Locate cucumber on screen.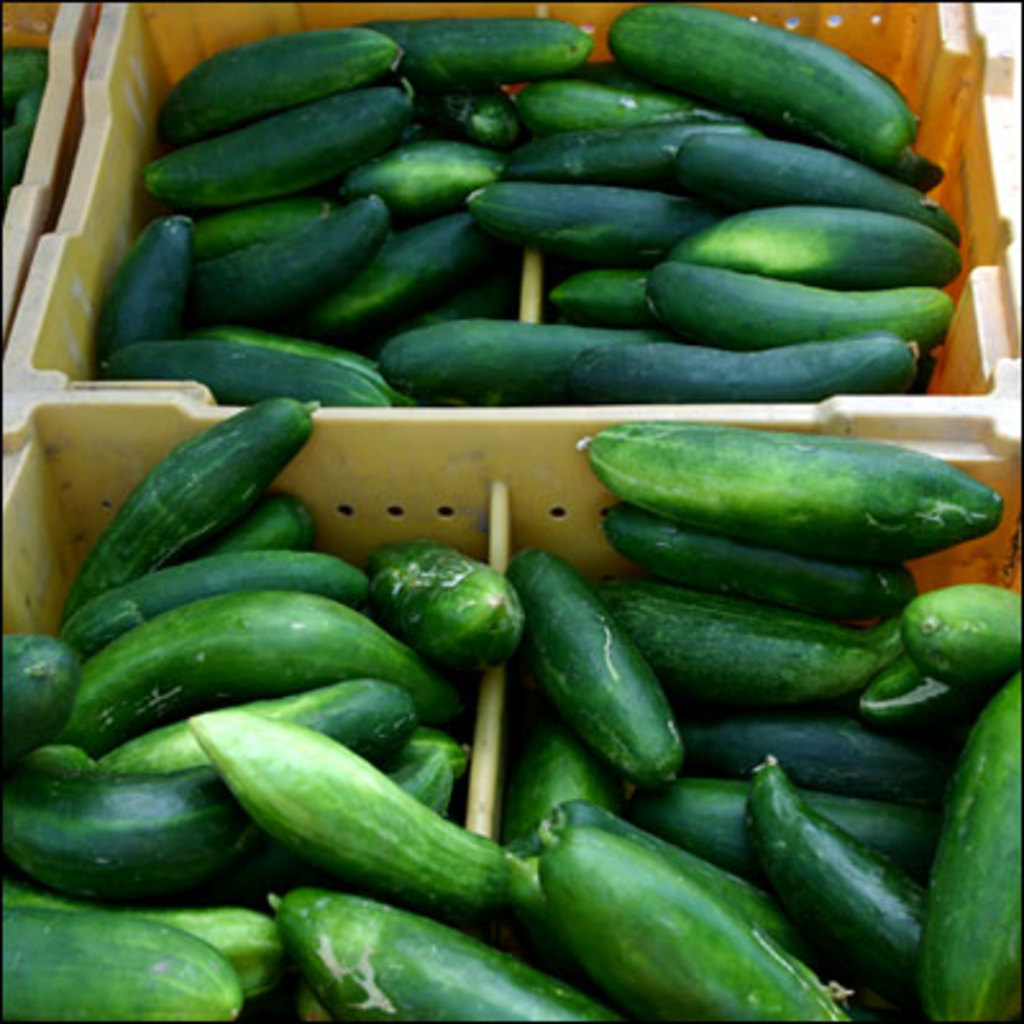
On screen at (174,735,504,927).
